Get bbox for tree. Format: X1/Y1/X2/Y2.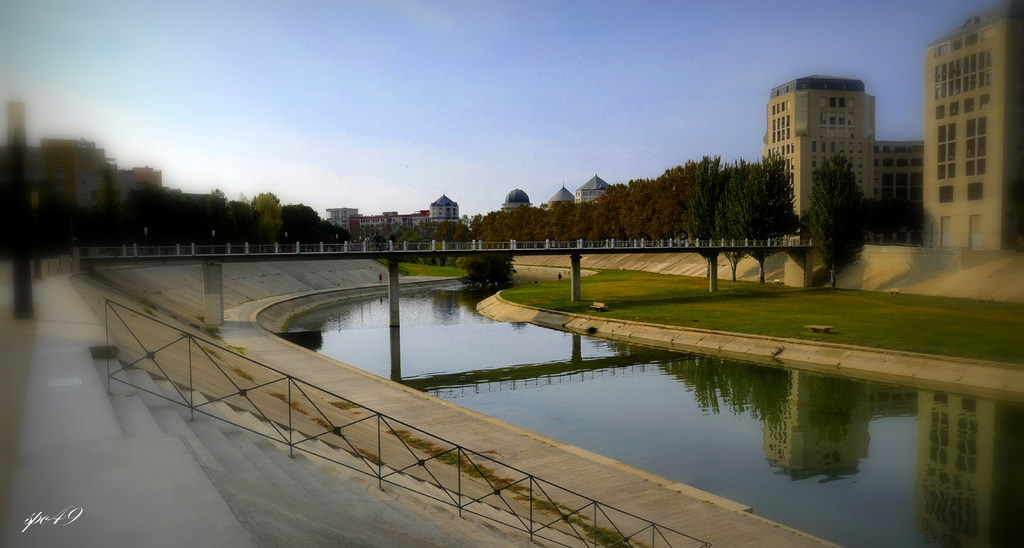
566/194/605/258.
